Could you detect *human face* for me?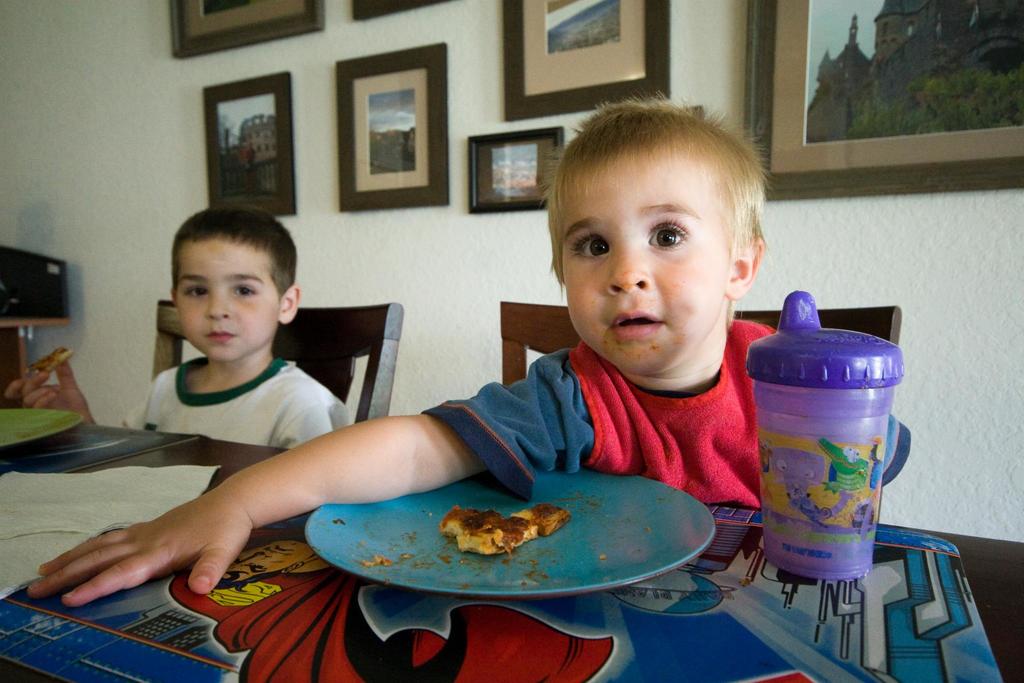
Detection result: l=175, t=237, r=278, b=362.
